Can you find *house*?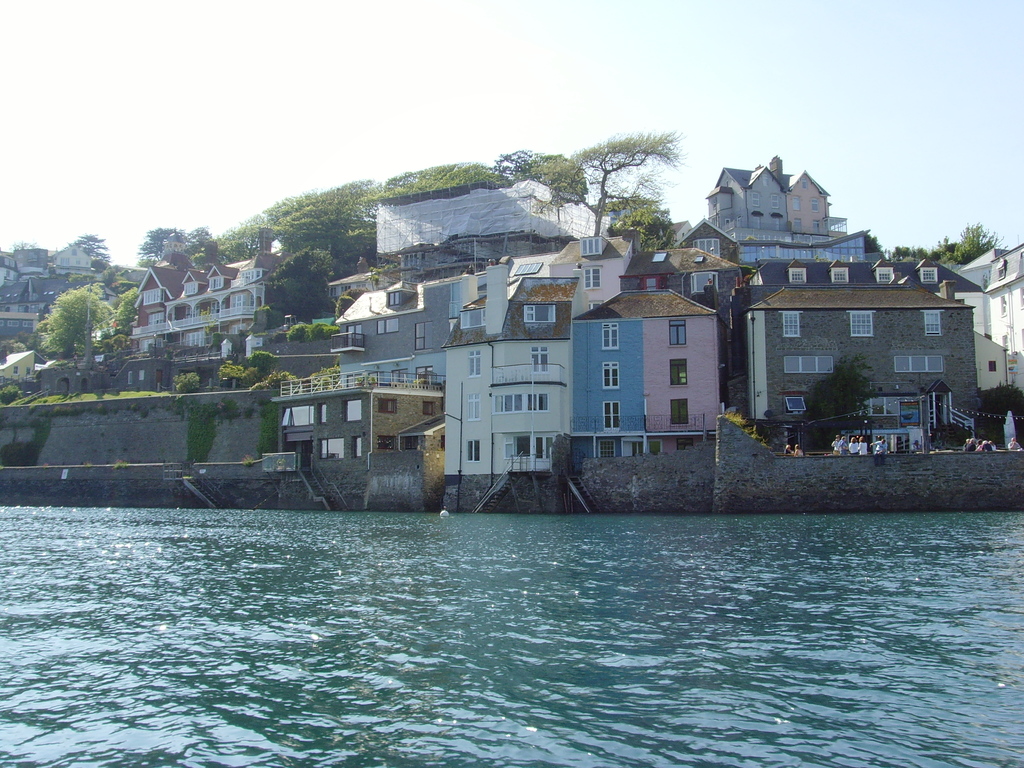
Yes, bounding box: x1=706 y1=167 x2=794 y2=245.
